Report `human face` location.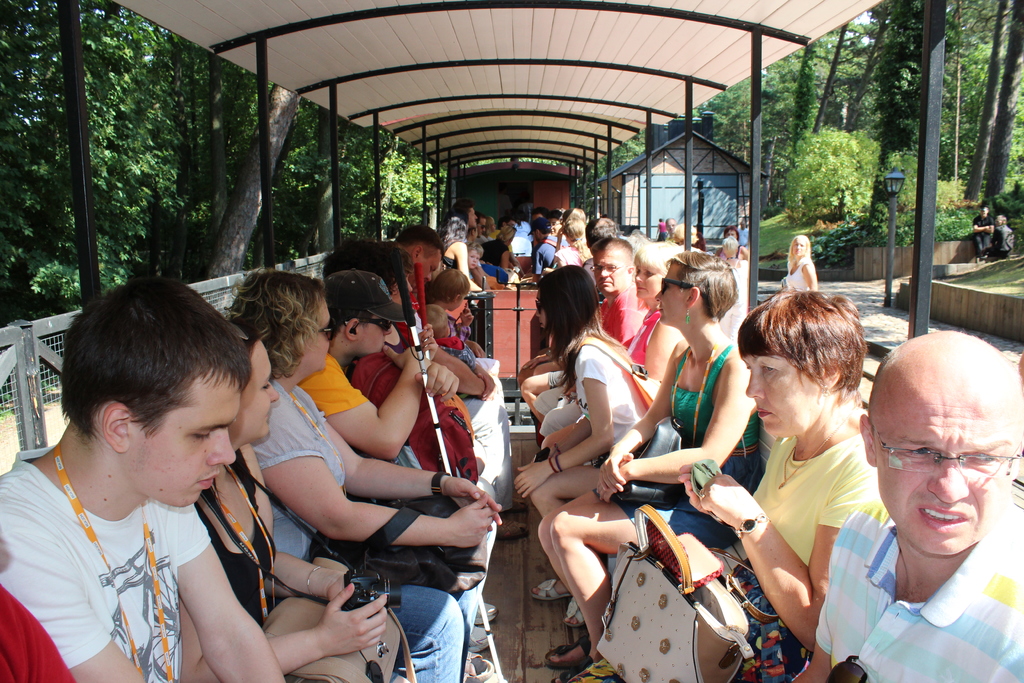
Report: [left=883, top=388, right=1023, bottom=555].
